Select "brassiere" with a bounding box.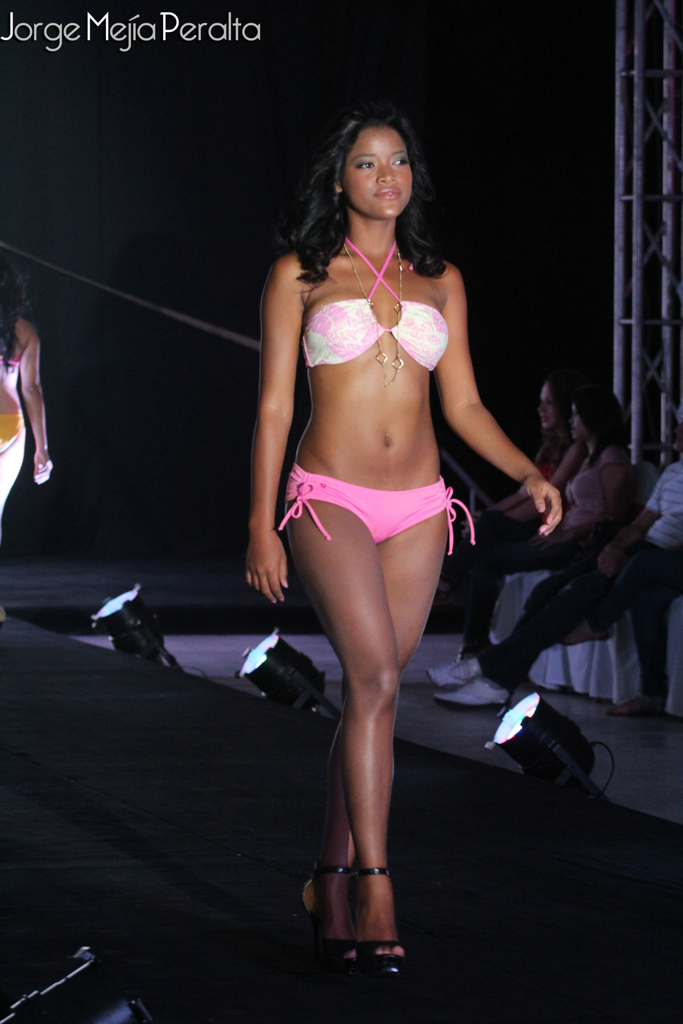
(left=299, top=240, right=451, bottom=369).
